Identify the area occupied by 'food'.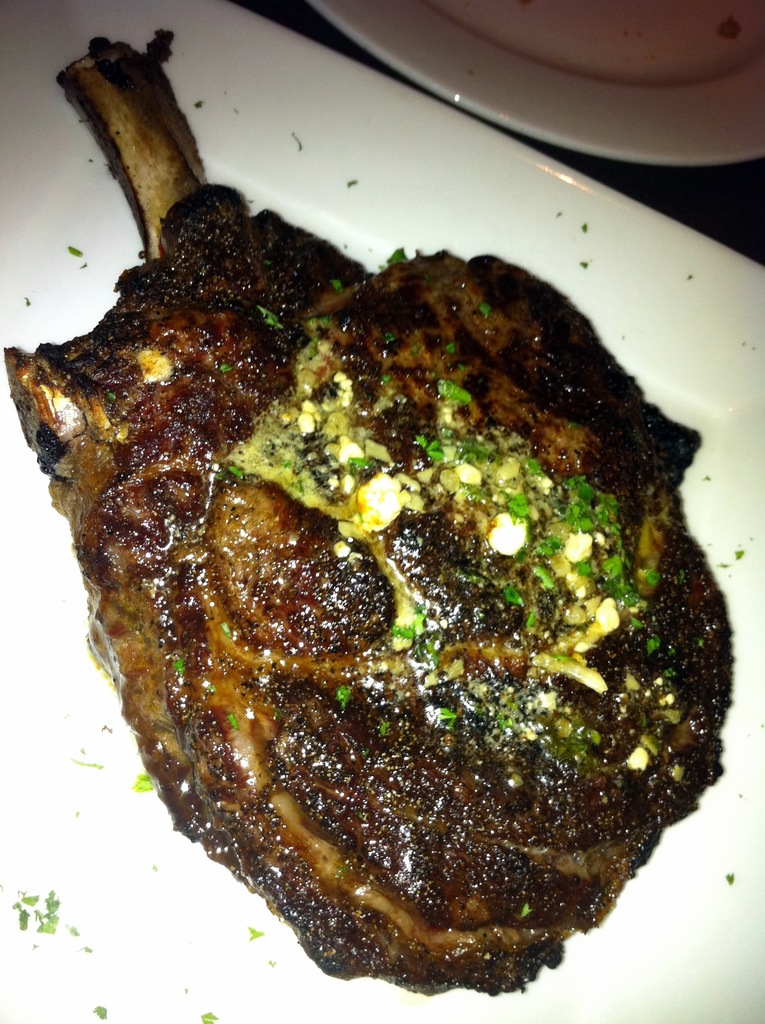
Area: [left=63, top=122, right=722, bottom=981].
